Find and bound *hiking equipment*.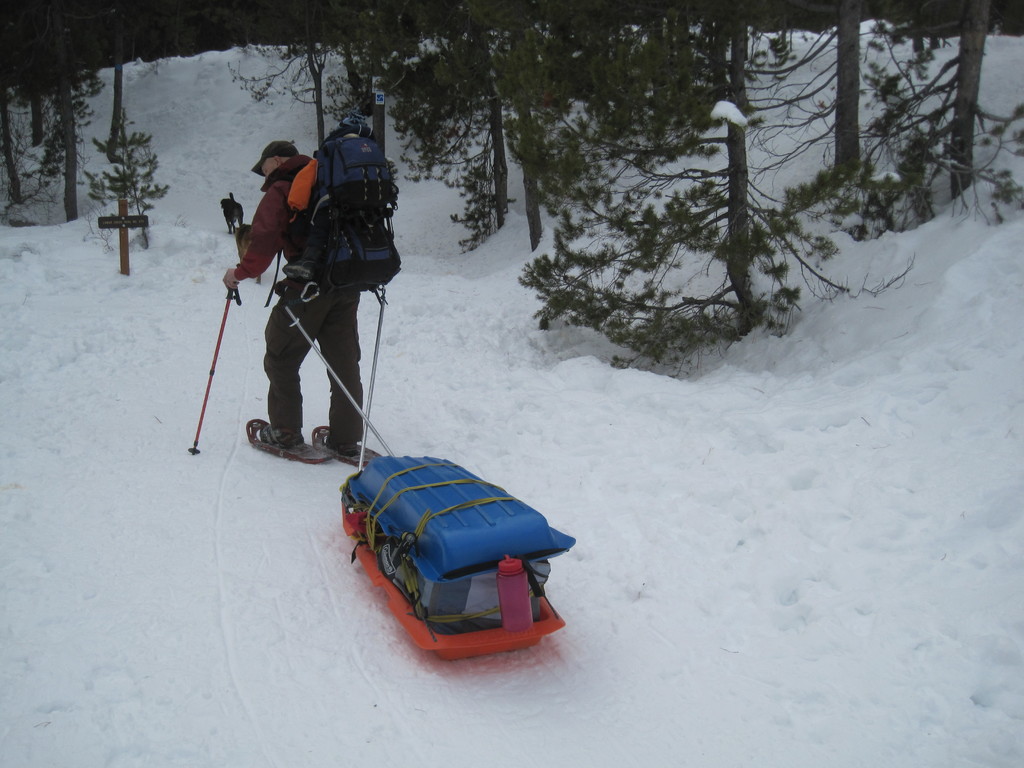
Bound: locate(200, 254, 238, 468).
